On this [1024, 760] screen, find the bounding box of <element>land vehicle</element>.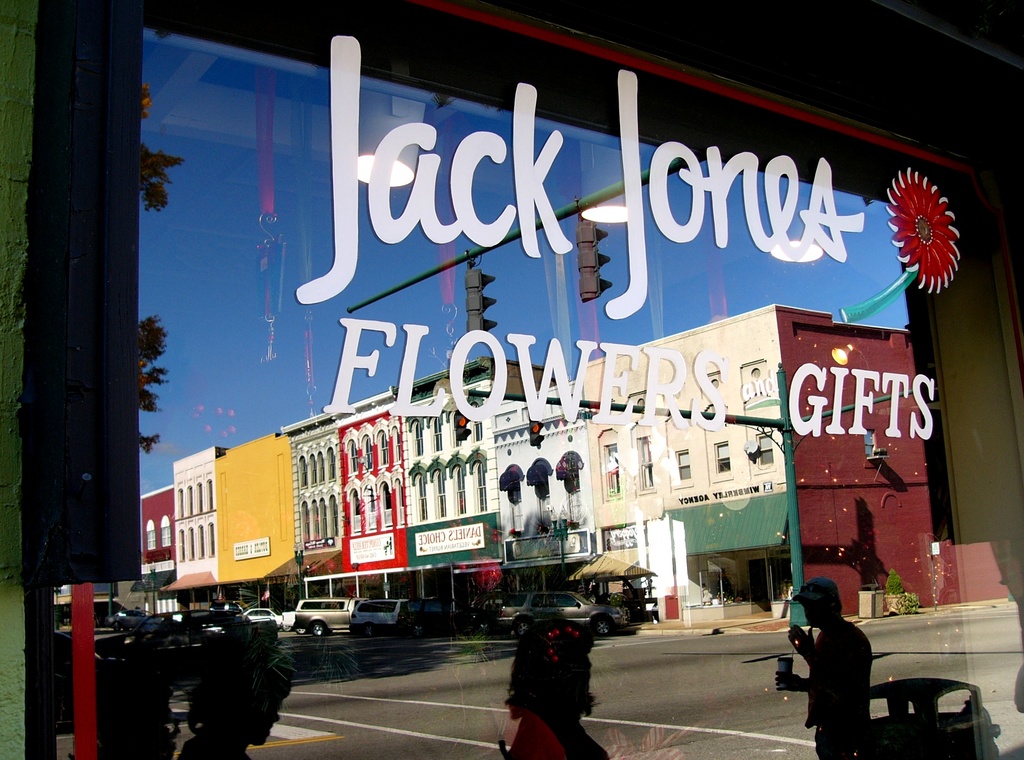
Bounding box: (x1=353, y1=598, x2=407, y2=637).
